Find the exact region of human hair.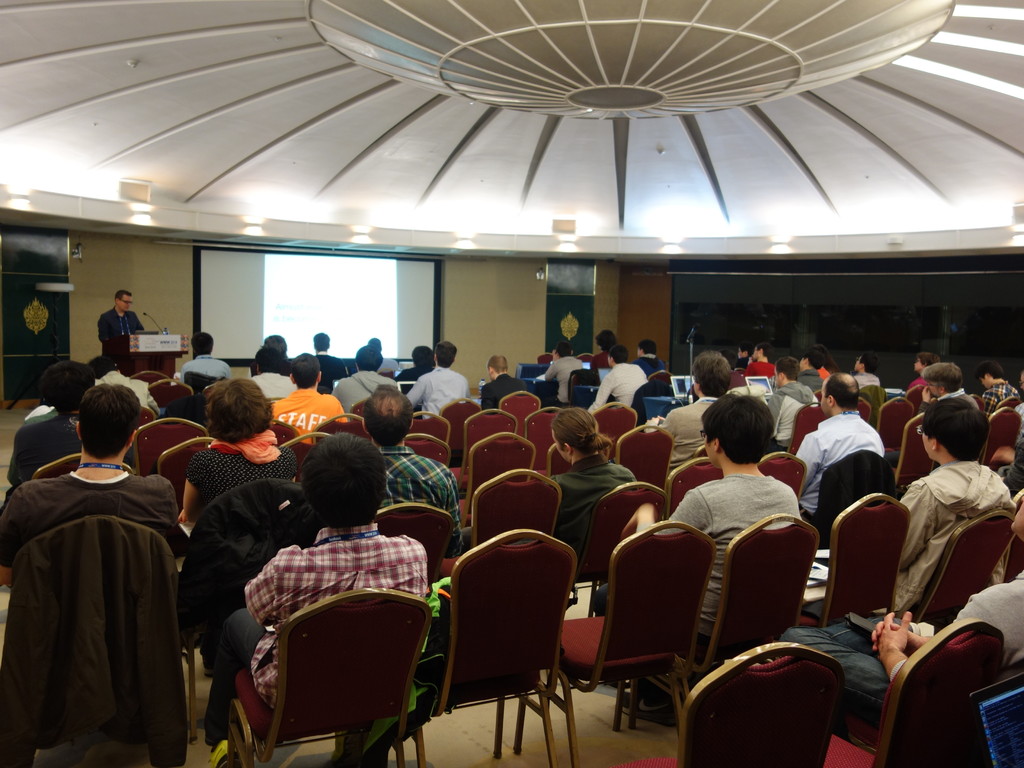
Exact region: crop(42, 360, 61, 410).
